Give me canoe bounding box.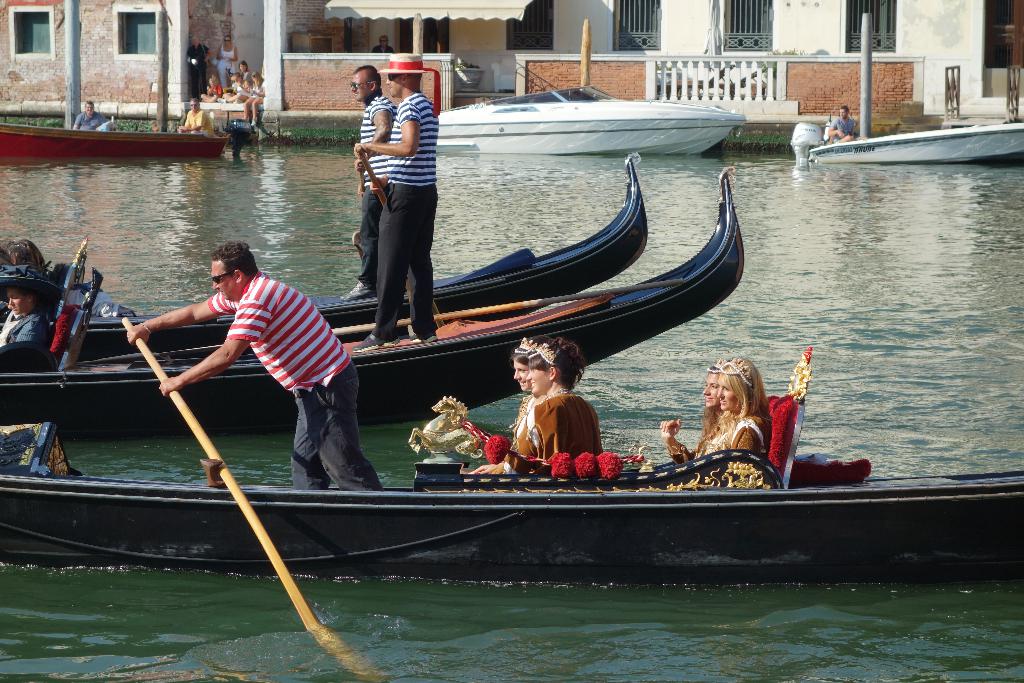
(0,467,1020,562).
